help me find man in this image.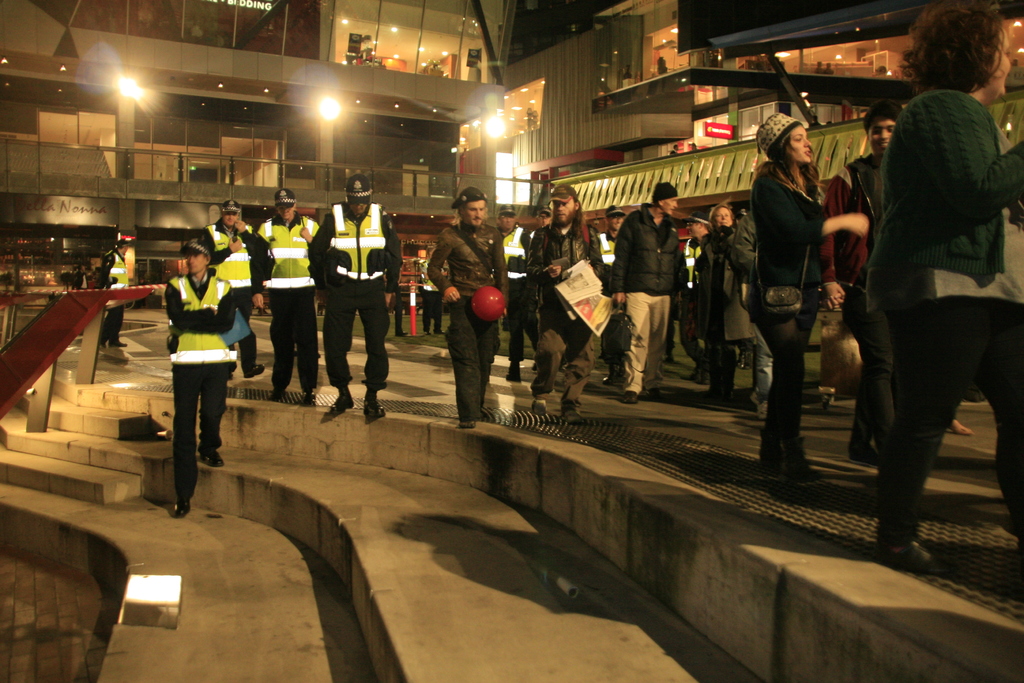
Found it: rect(199, 199, 261, 375).
